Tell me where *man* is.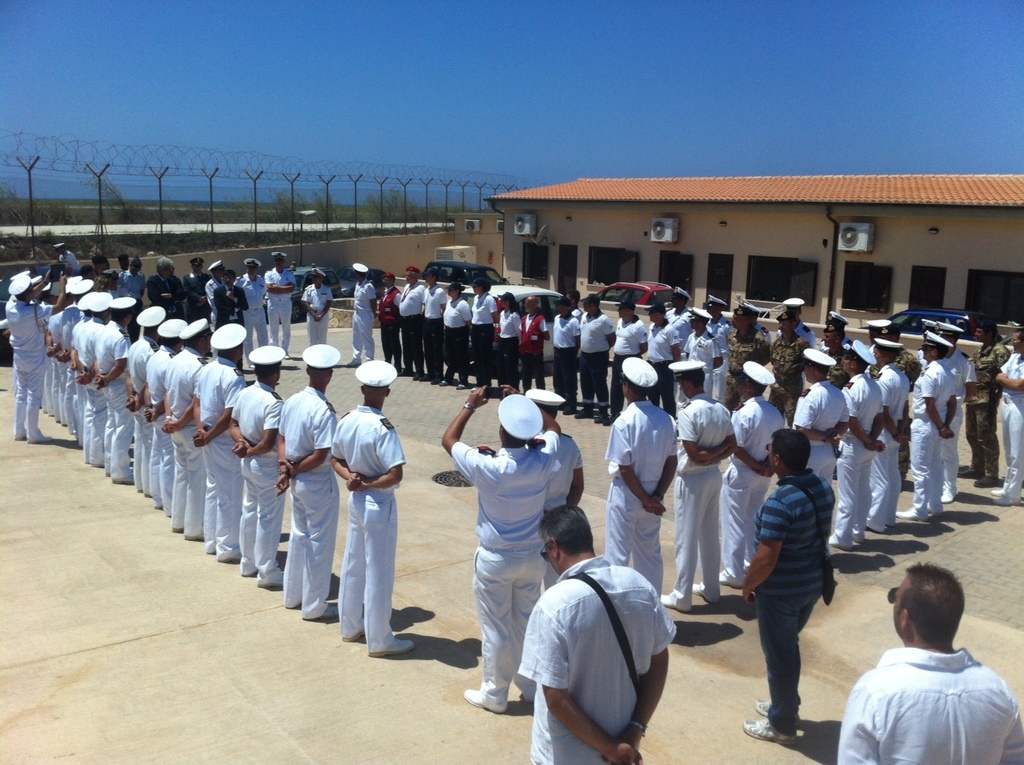
*man* is at 271 252 294 346.
